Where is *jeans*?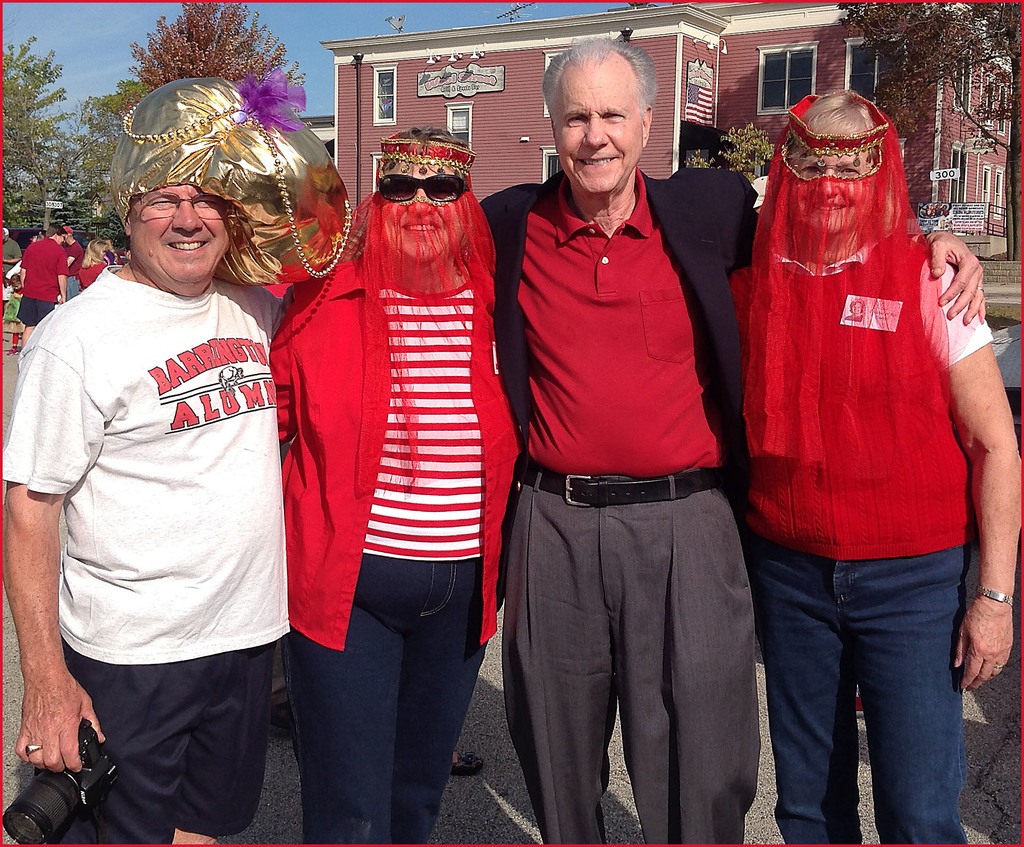
(749,530,984,845).
